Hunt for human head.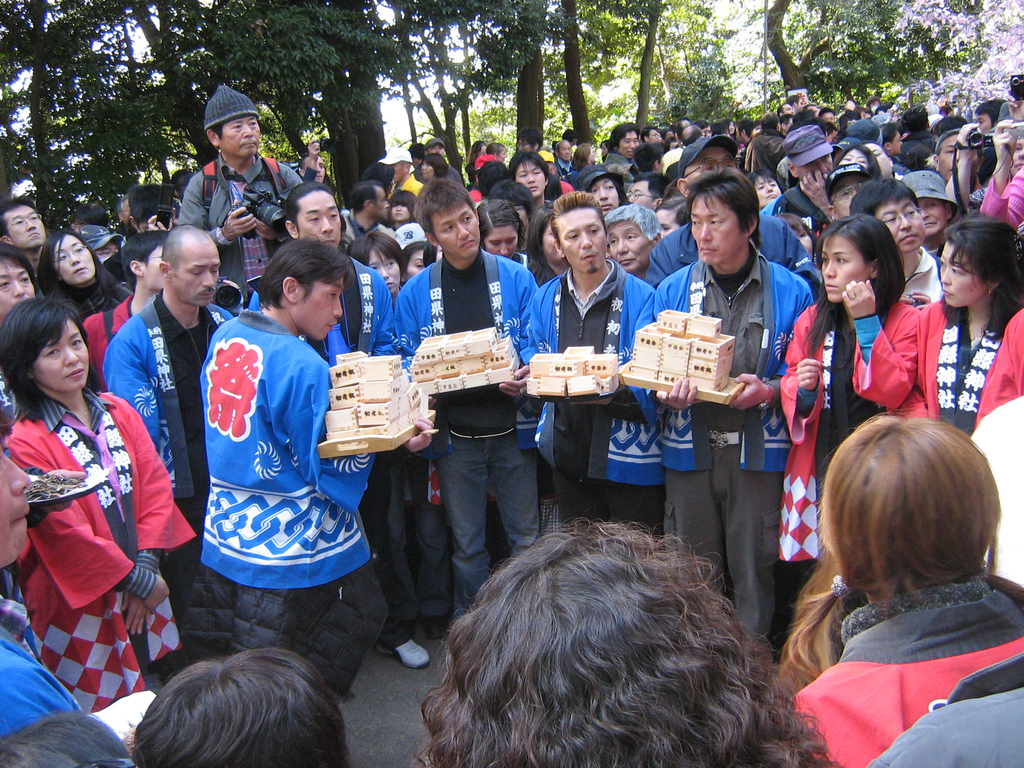
Hunted down at crop(79, 223, 120, 261).
